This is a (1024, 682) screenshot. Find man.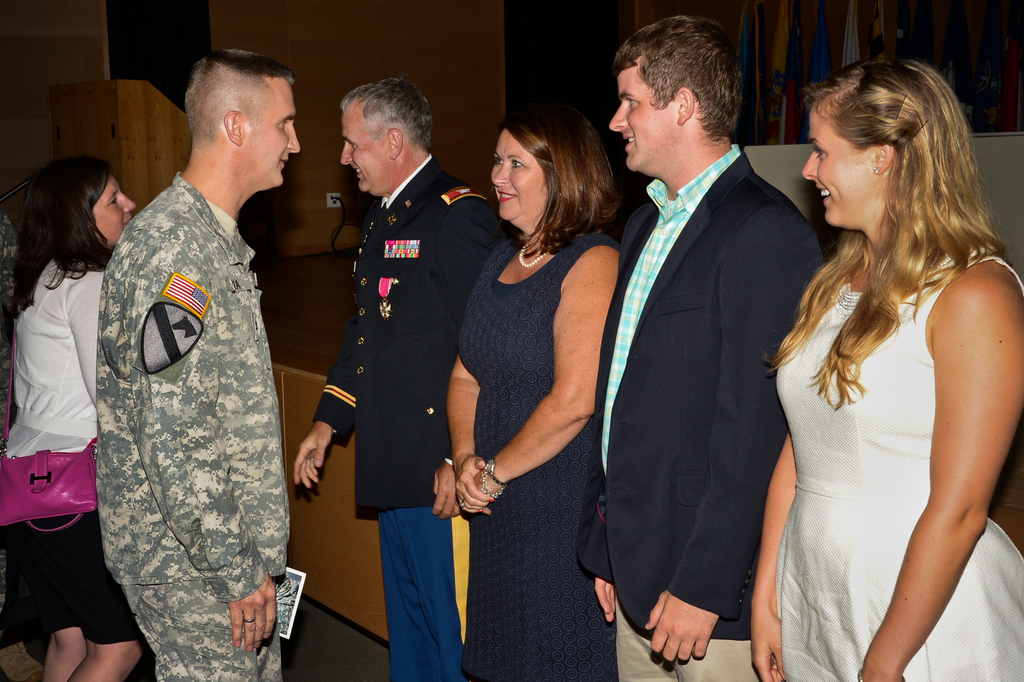
Bounding box: l=288, t=80, r=505, b=681.
